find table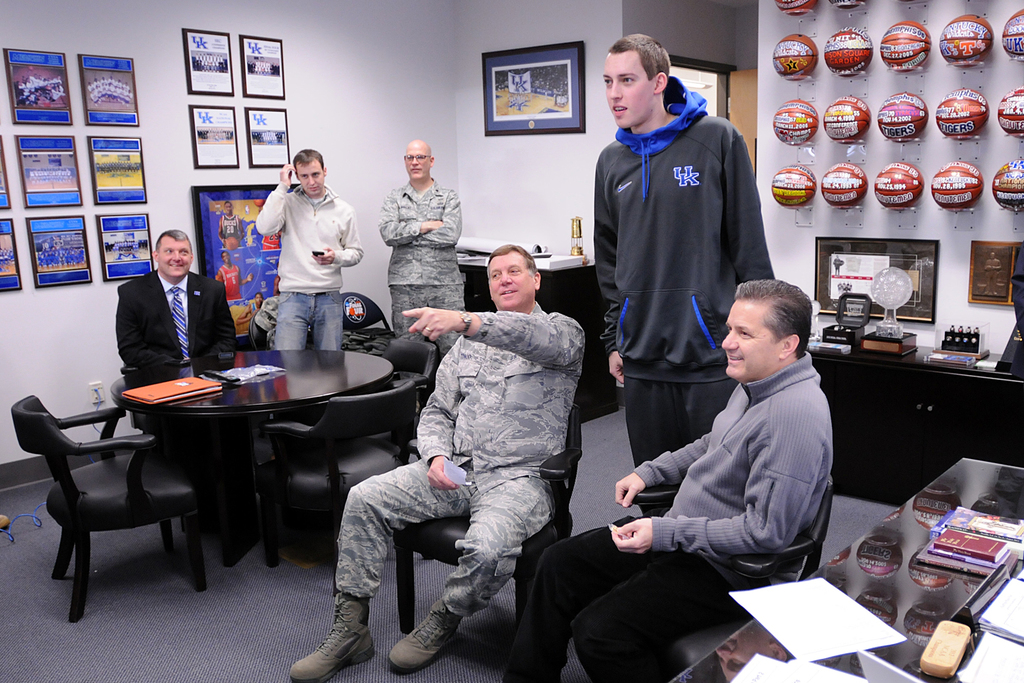
[left=105, top=356, right=430, bottom=586]
